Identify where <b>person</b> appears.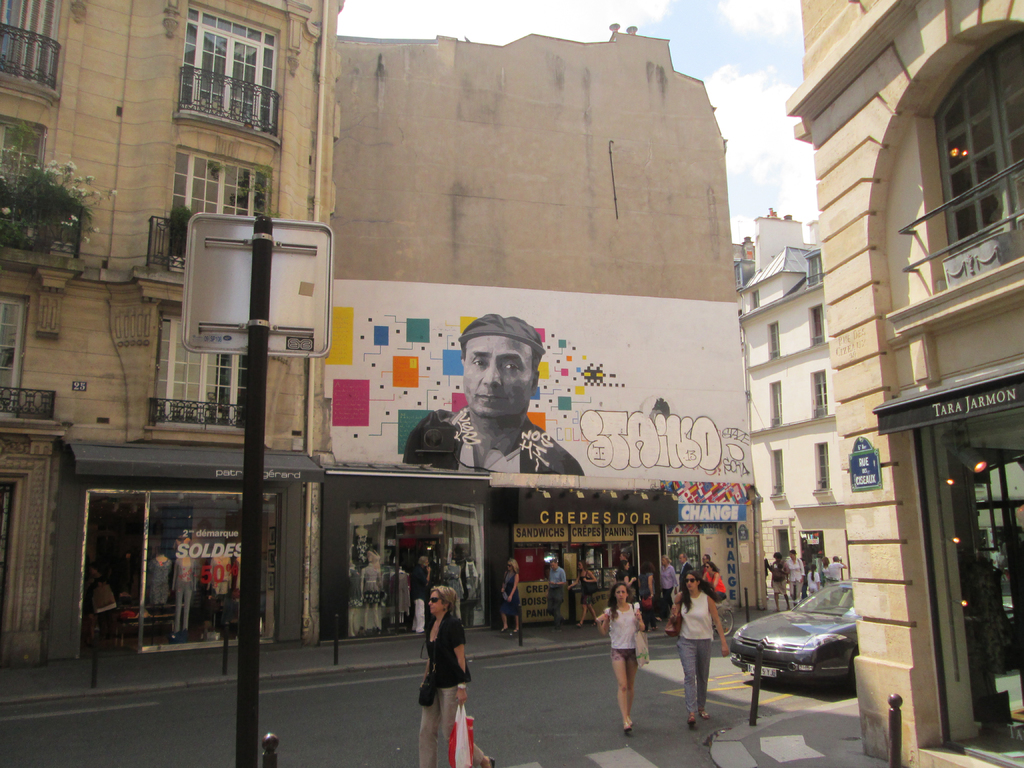
Appears at l=419, t=578, r=477, b=756.
